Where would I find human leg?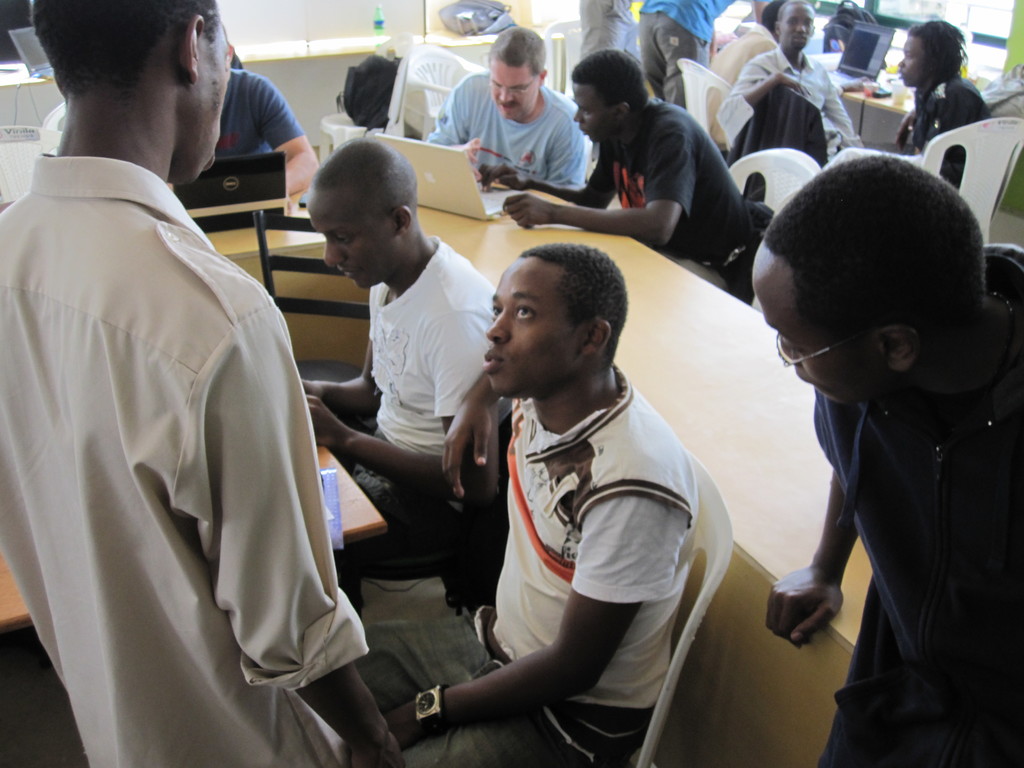
At region(358, 611, 495, 707).
